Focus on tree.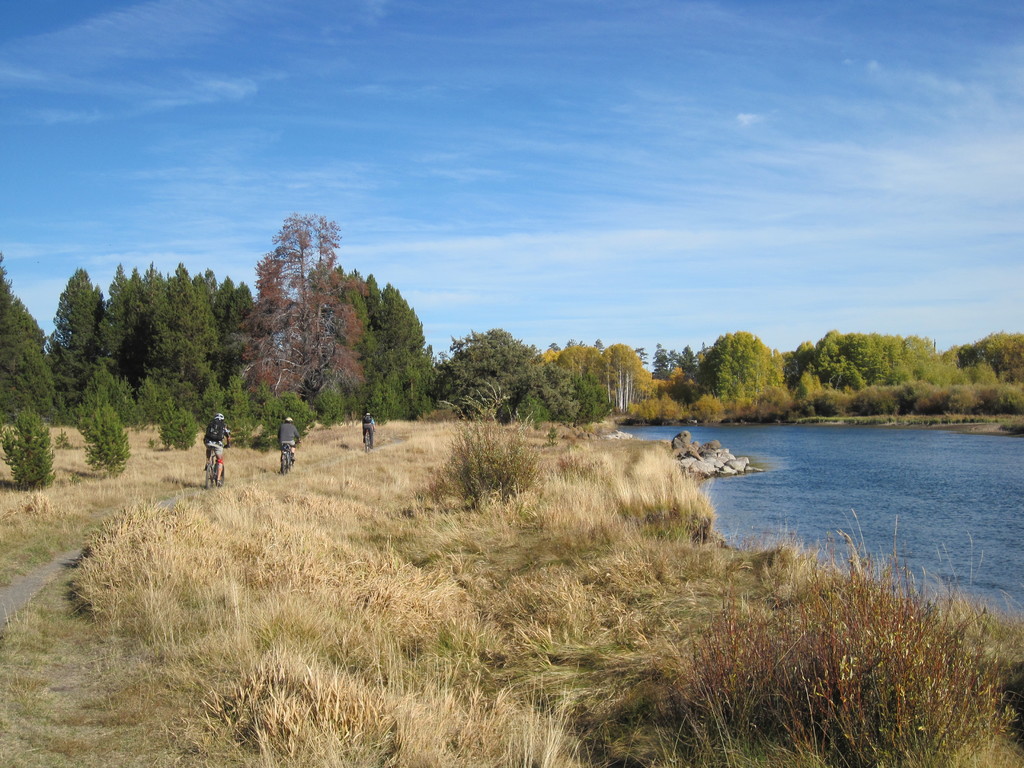
Focused at 121,264,143,381.
